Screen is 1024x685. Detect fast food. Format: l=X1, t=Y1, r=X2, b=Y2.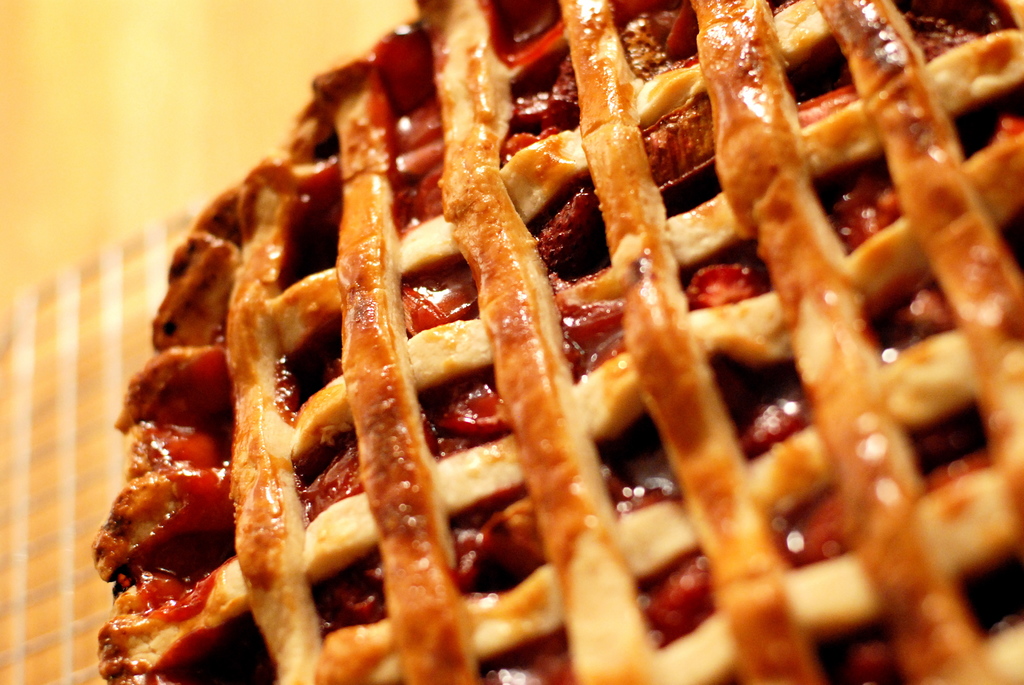
l=93, t=0, r=1023, b=684.
